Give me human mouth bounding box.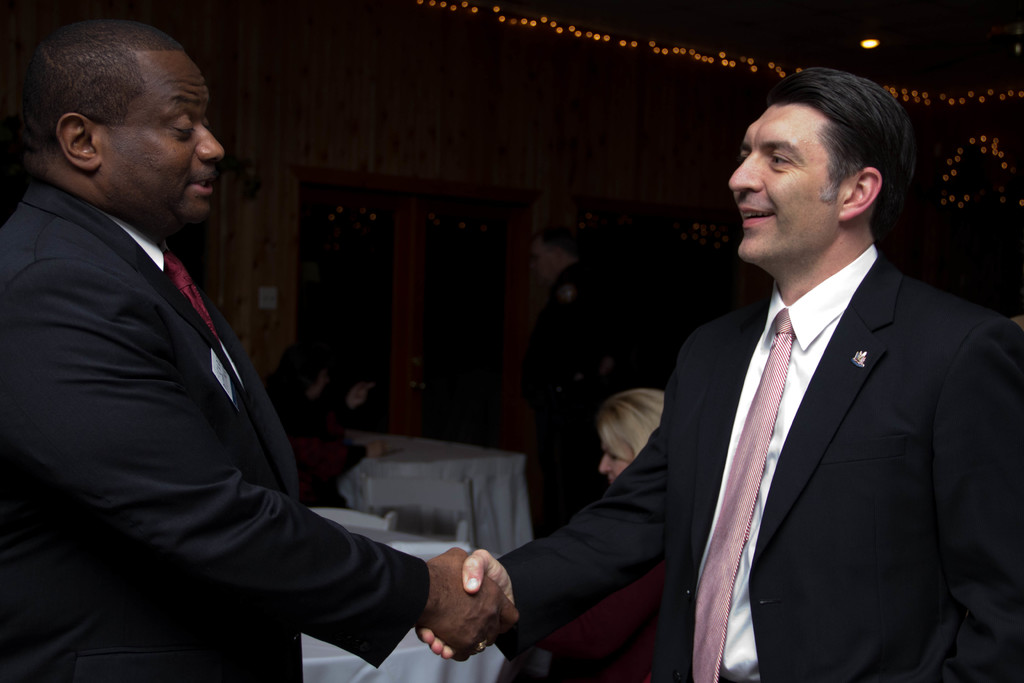
<box>191,176,217,198</box>.
